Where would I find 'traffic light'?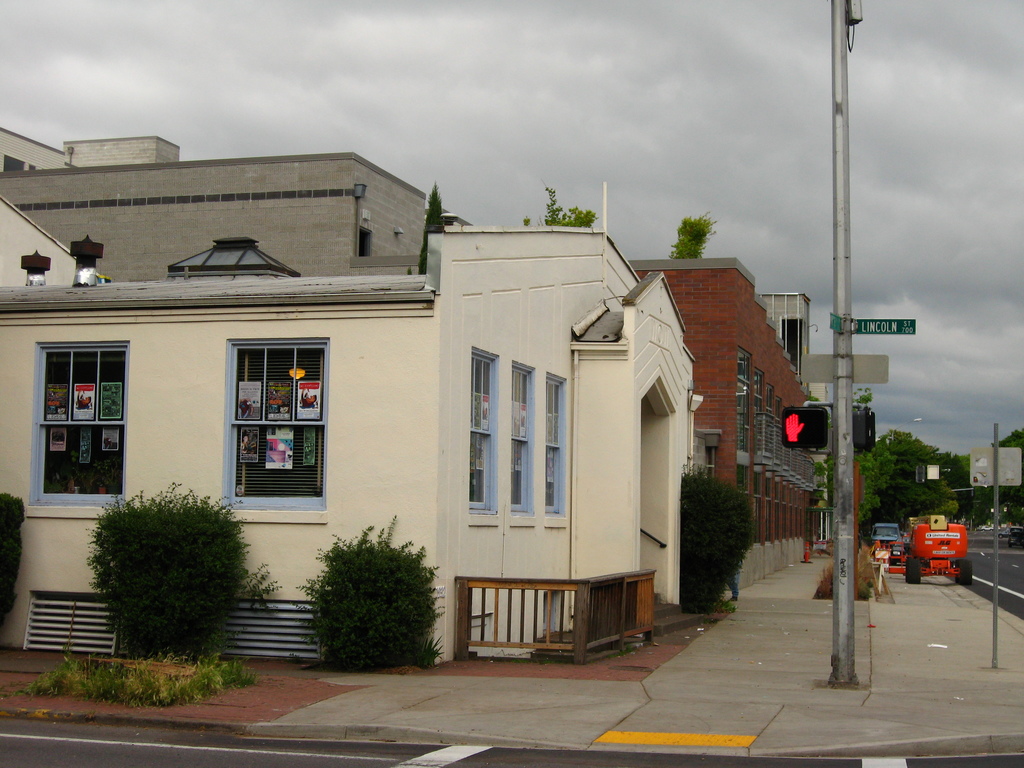
At 916/465/925/483.
